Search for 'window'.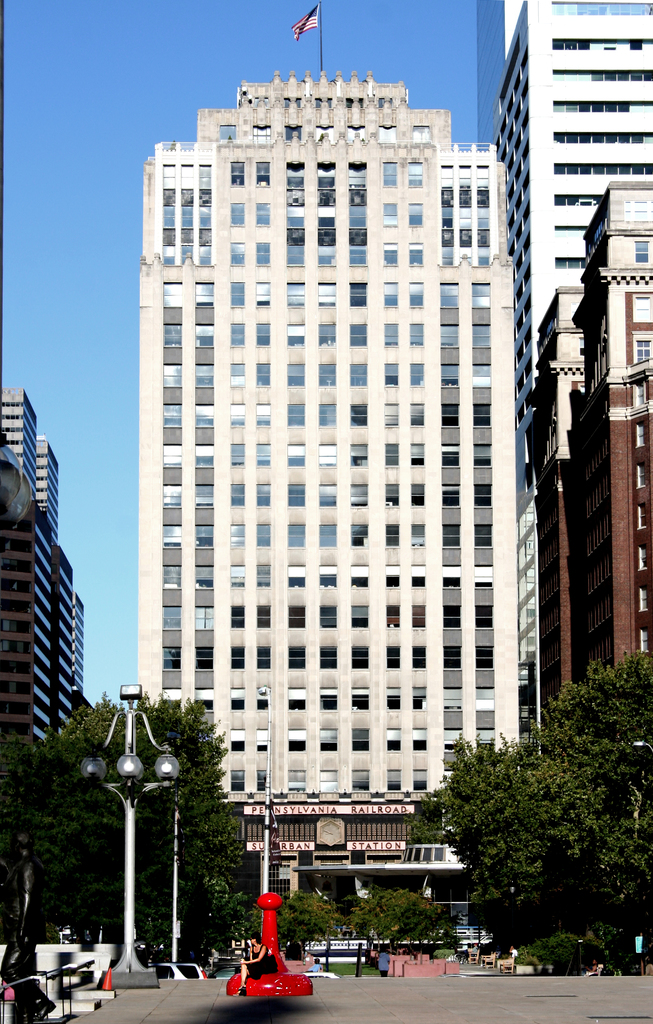
Found at 227/159/241/186.
